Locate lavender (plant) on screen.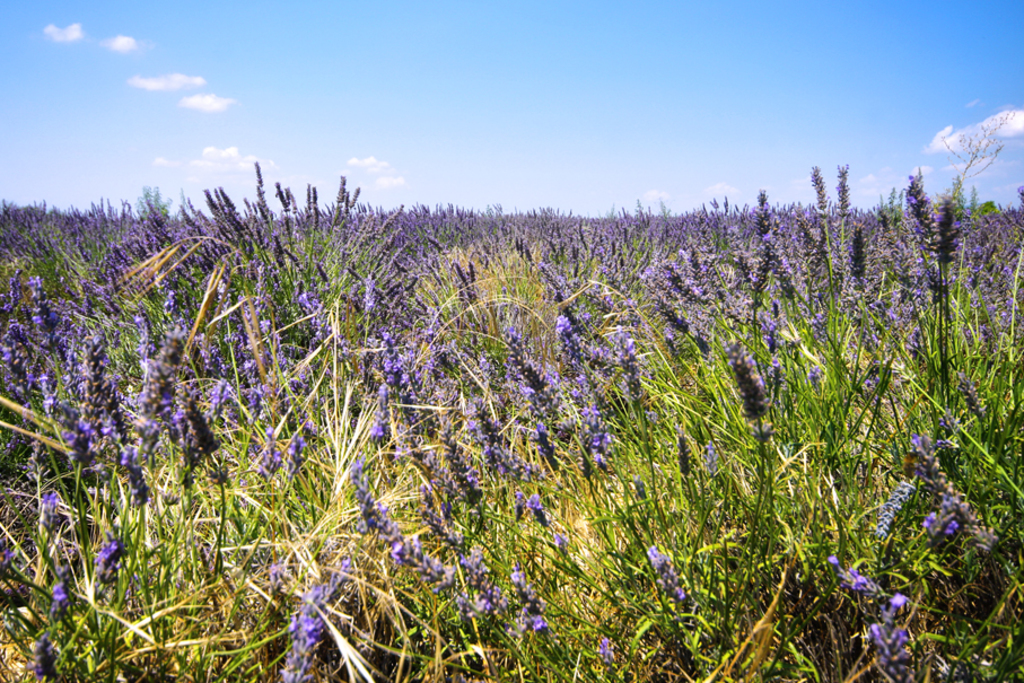
On screen at box=[574, 391, 606, 473].
